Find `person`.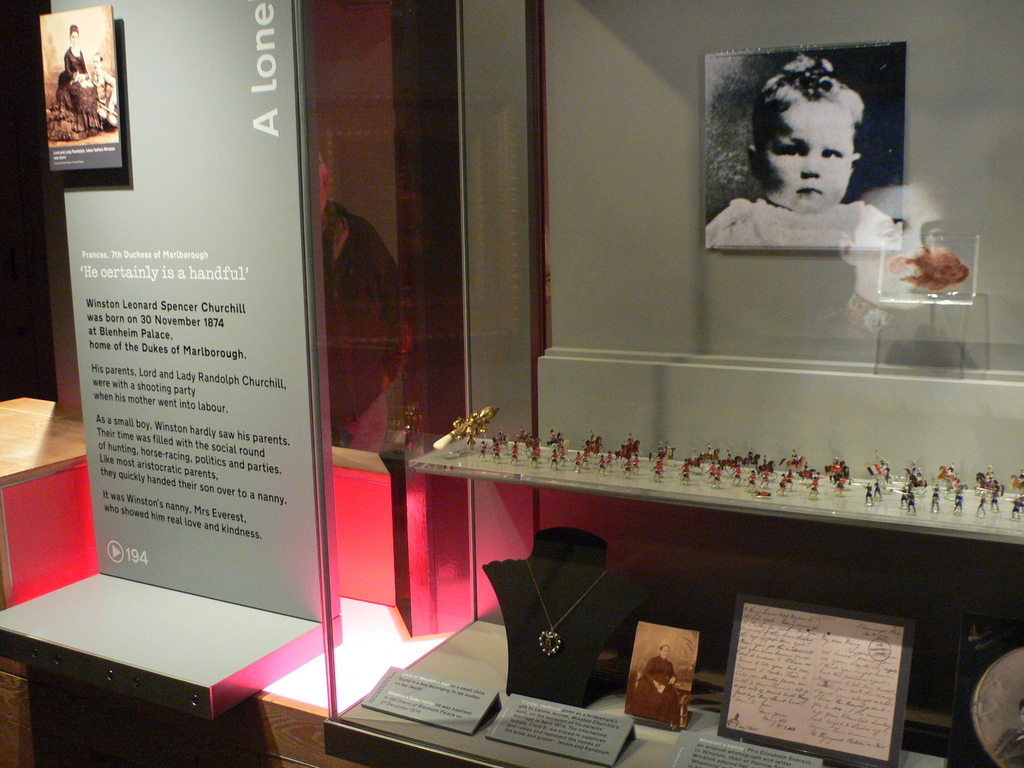
[left=799, top=177, right=980, bottom=369].
